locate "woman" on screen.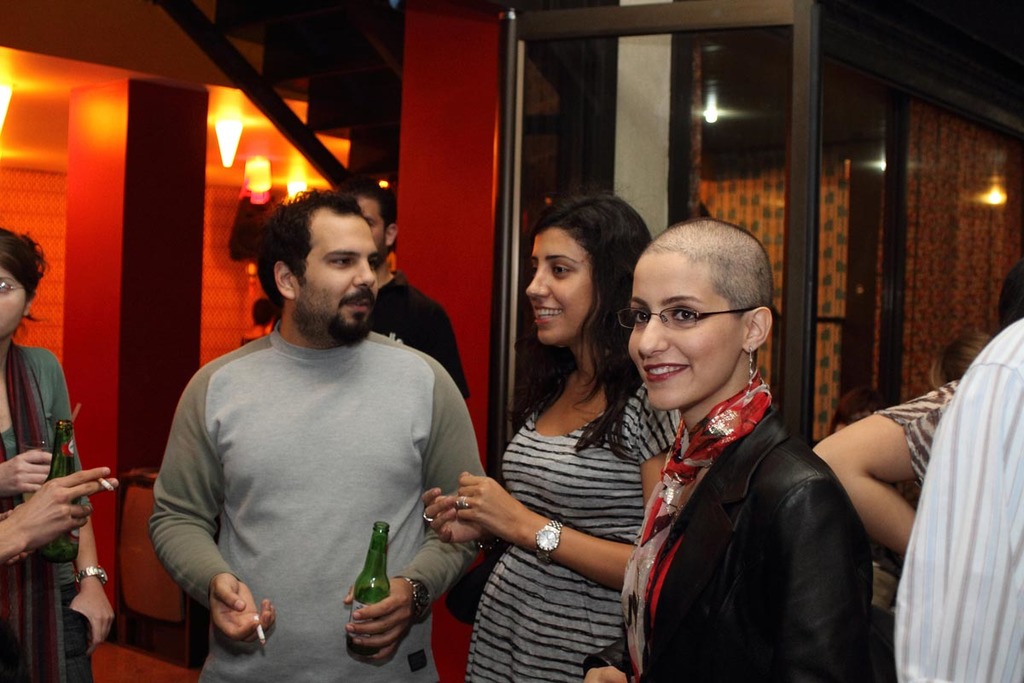
On screen at BBox(469, 183, 656, 682).
